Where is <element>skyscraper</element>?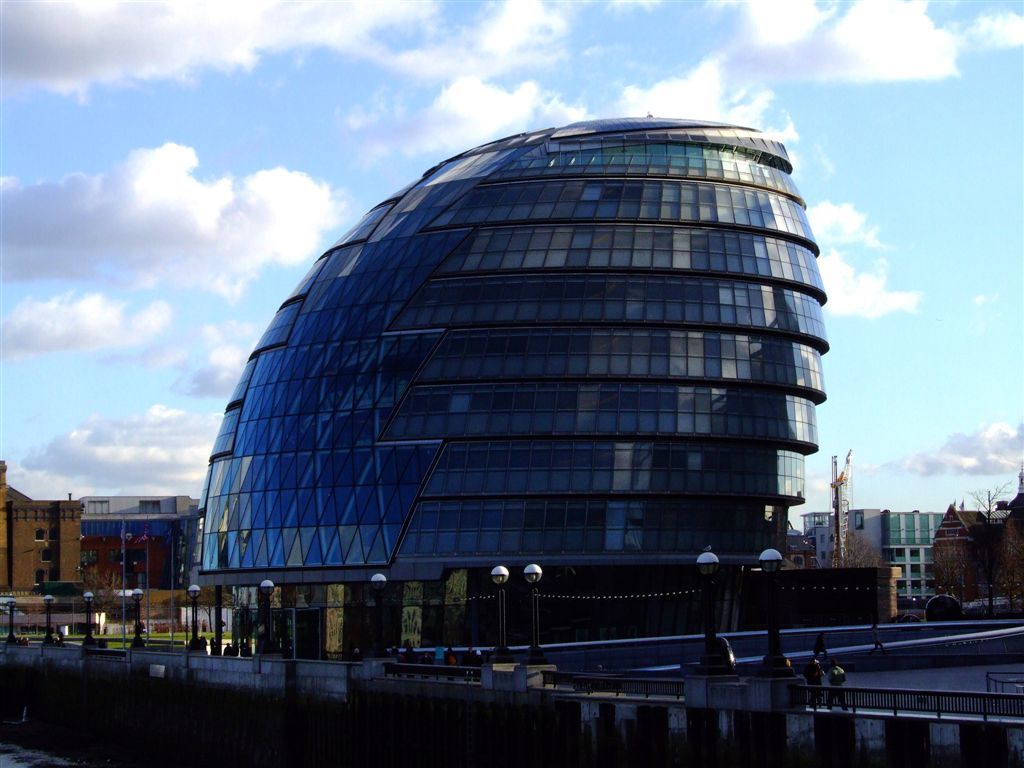
Rect(158, 120, 853, 668).
